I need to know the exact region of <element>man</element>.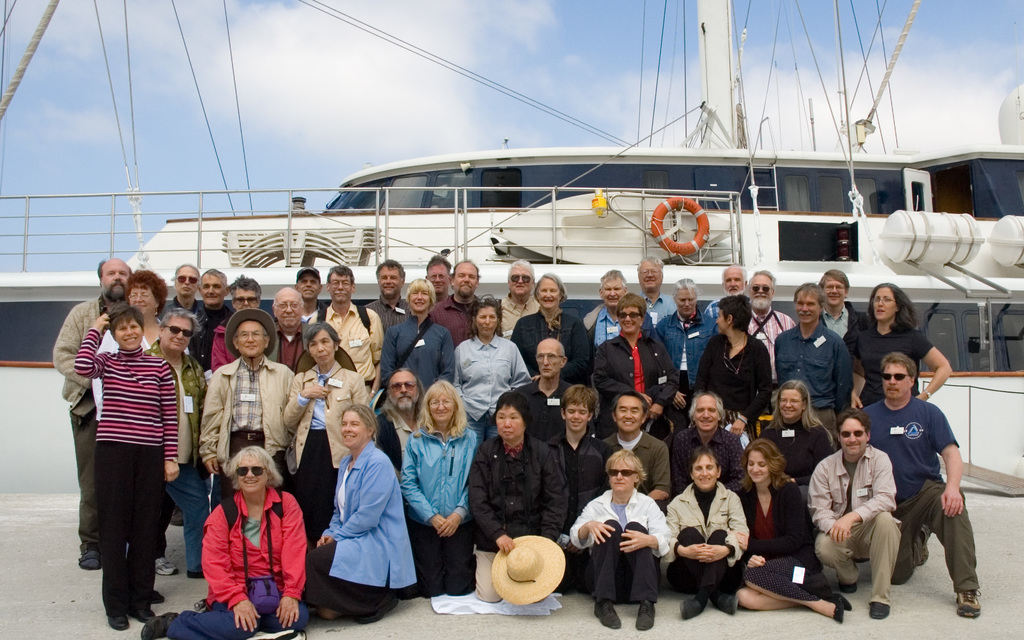
Region: l=859, t=351, r=989, b=616.
